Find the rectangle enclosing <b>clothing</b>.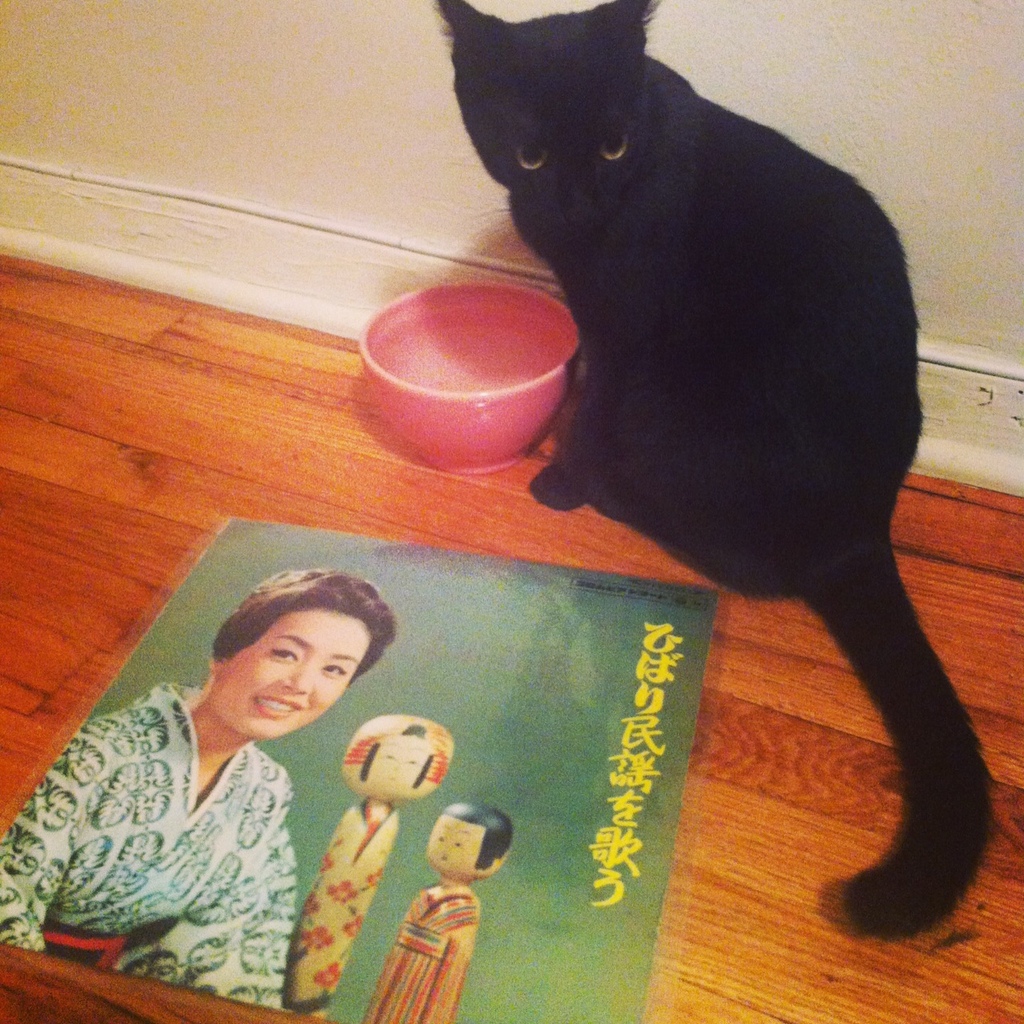
l=0, t=676, r=302, b=1007.
